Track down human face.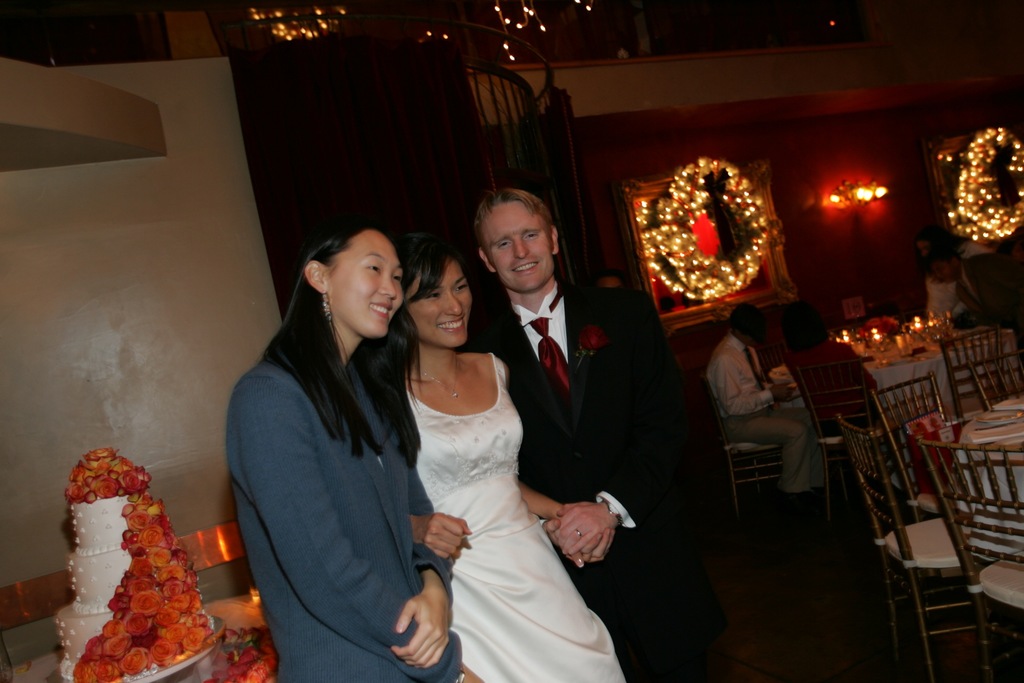
Tracked to (x1=484, y1=199, x2=555, y2=291).
